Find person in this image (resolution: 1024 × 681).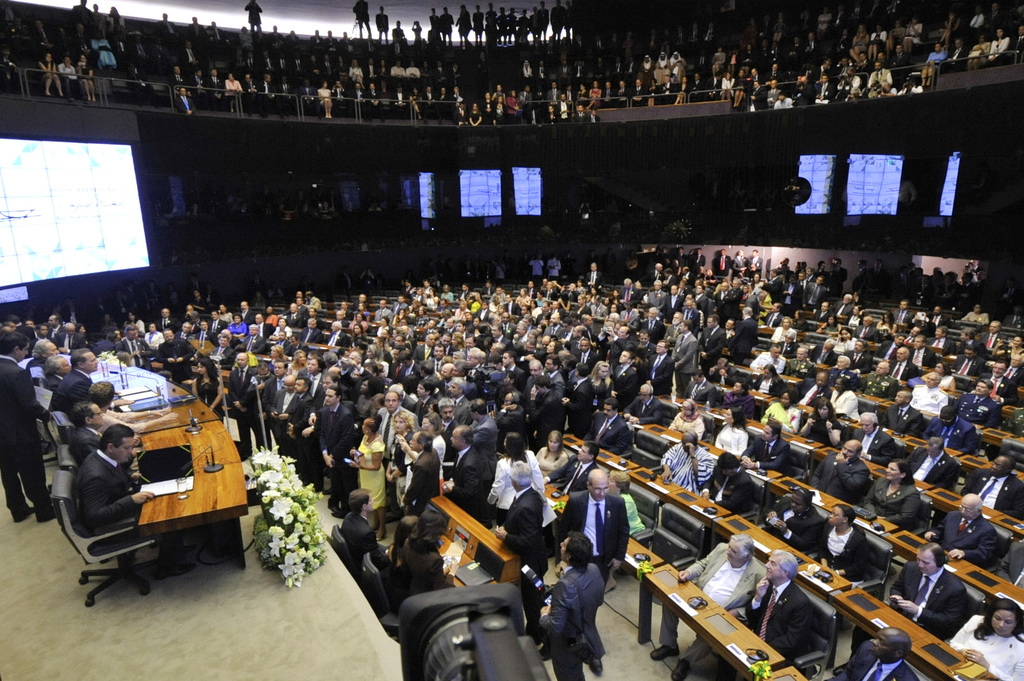
BBox(484, 428, 548, 518).
